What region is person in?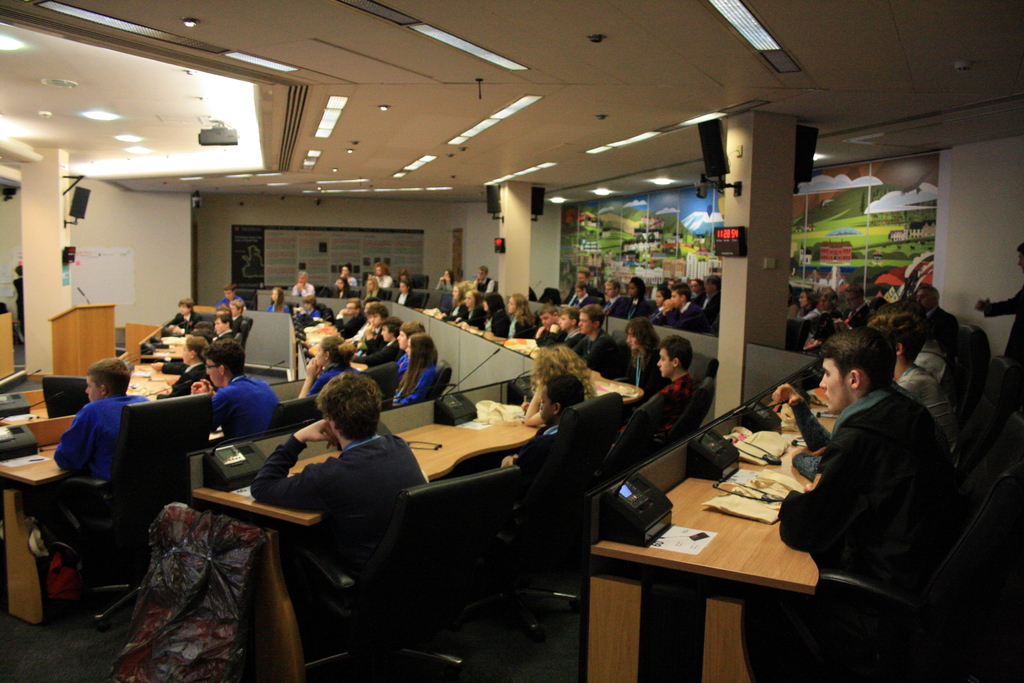
x1=623 y1=319 x2=657 y2=375.
